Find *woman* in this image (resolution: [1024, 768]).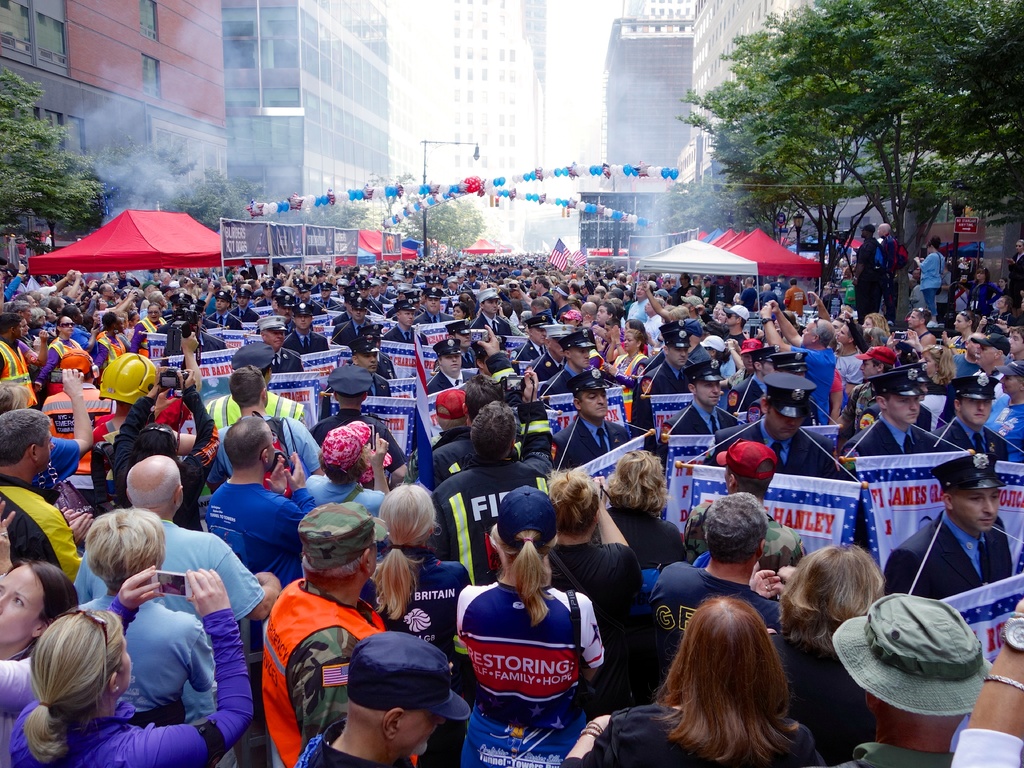
(604, 319, 653, 362).
